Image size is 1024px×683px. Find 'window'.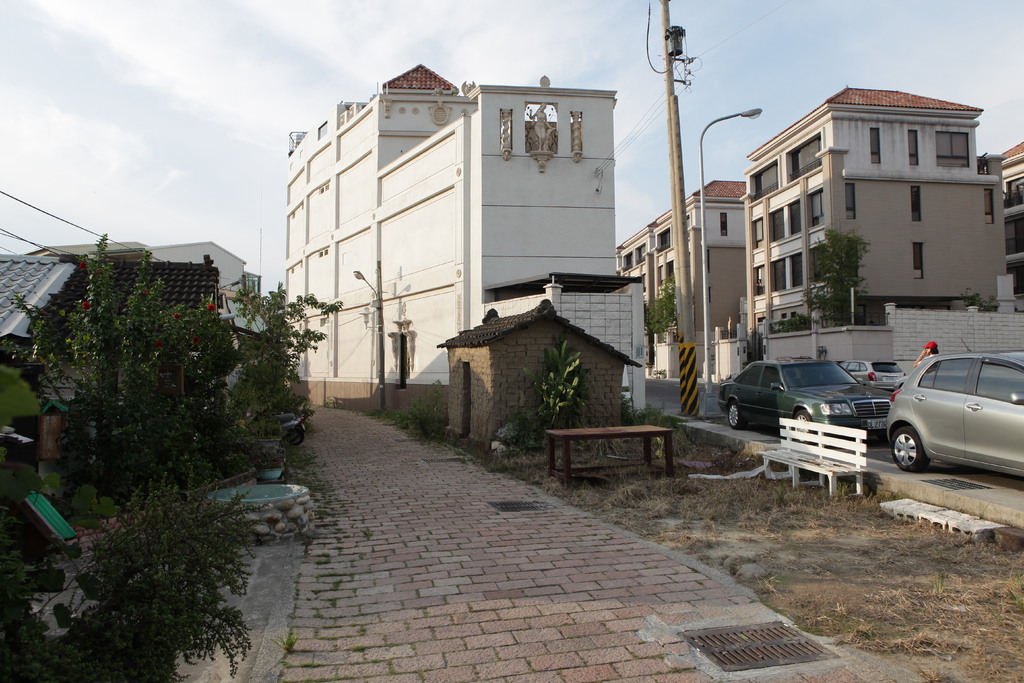
box(814, 190, 829, 230).
